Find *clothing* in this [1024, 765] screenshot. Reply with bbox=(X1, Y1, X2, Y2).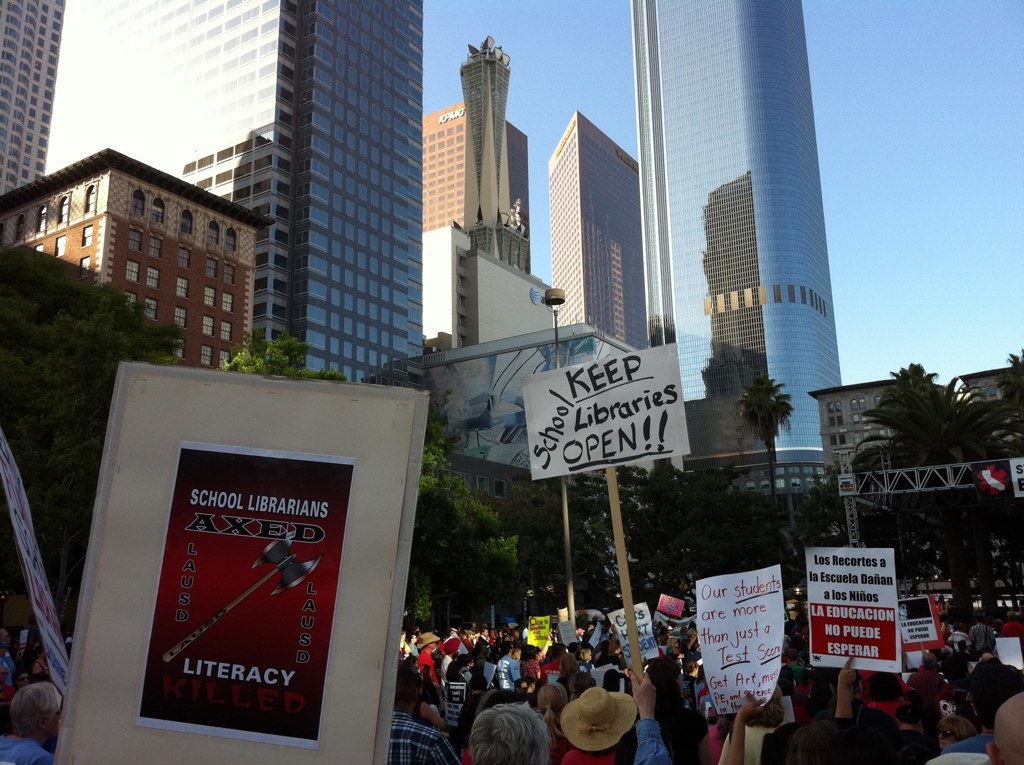
bbox=(385, 713, 456, 764).
